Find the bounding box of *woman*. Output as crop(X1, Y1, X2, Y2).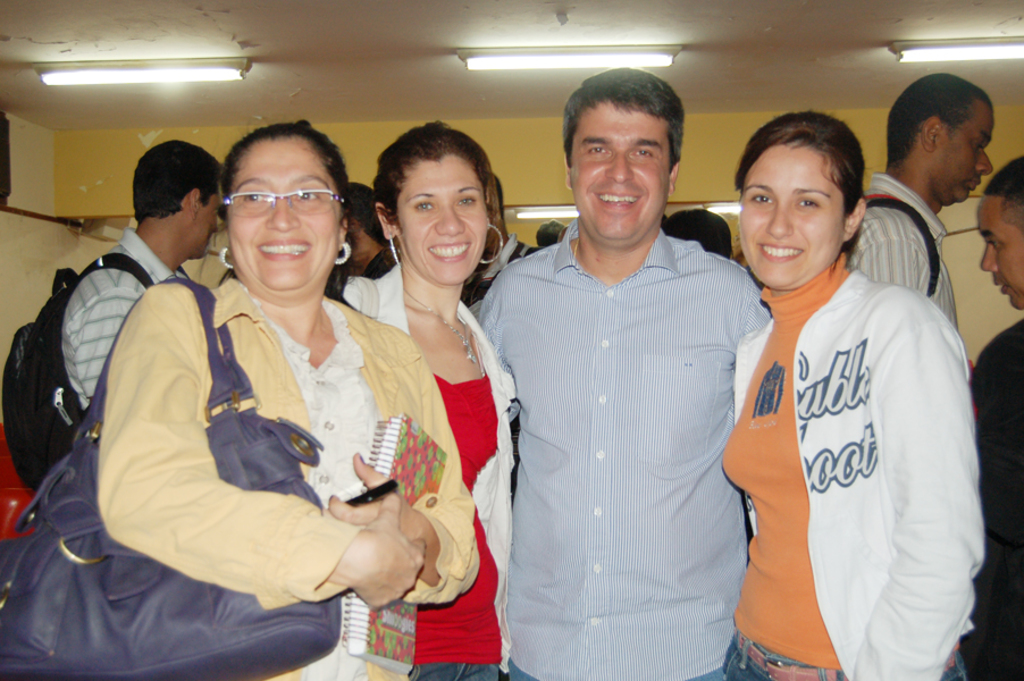
crop(716, 110, 988, 680).
